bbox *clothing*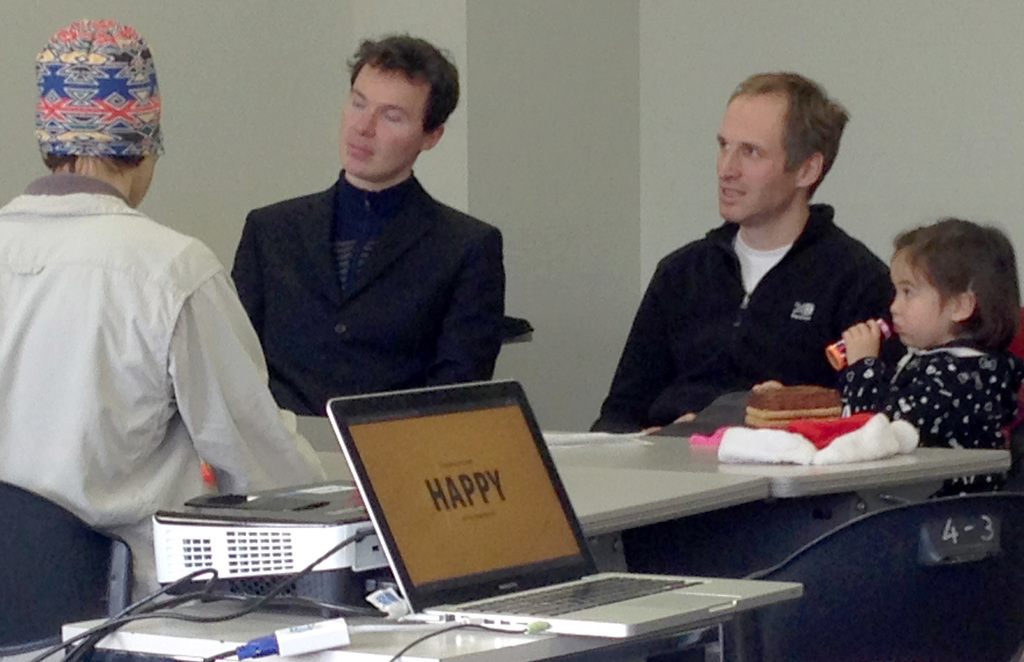
region(206, 115, 523, 435)
